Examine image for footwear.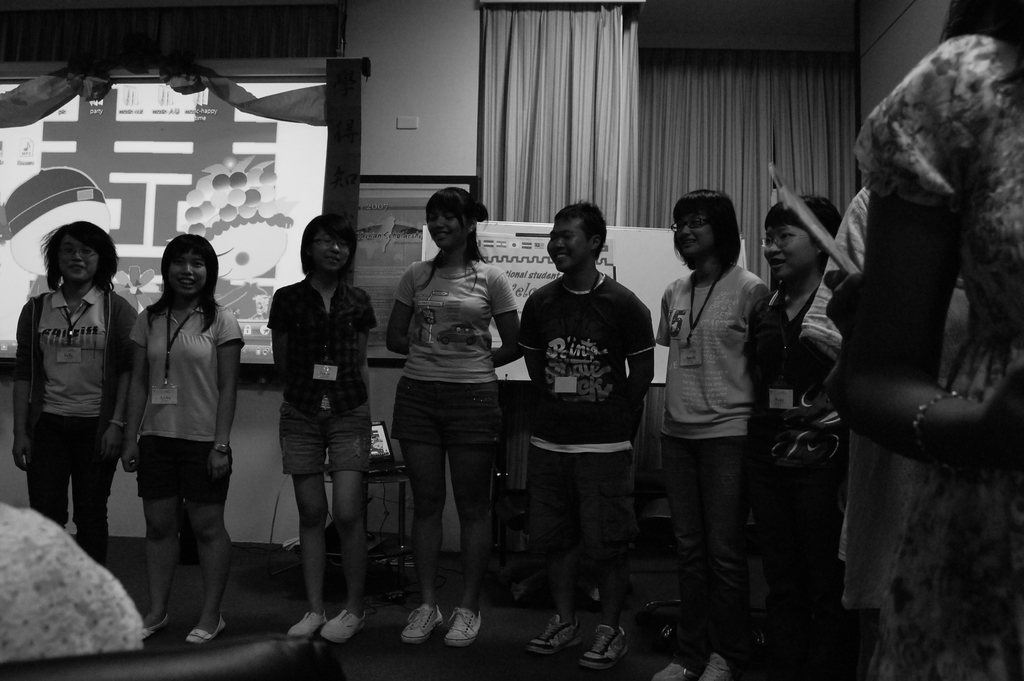
Examination result: detection(651, 660, 696, 680).
